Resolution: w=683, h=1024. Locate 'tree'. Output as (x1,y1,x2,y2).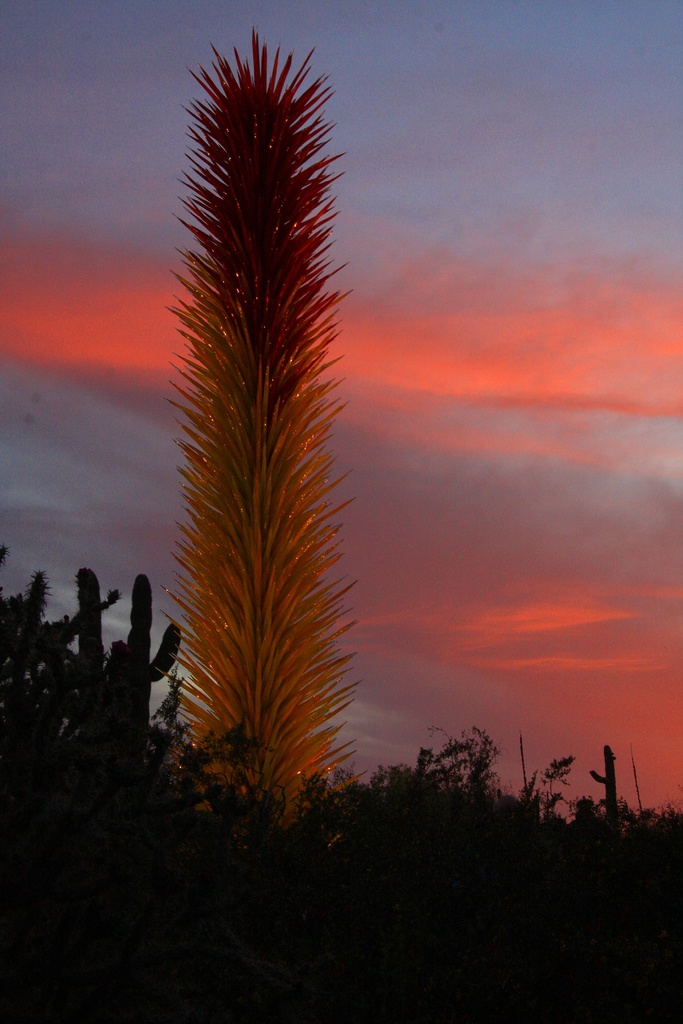
(128,0,388,832).
